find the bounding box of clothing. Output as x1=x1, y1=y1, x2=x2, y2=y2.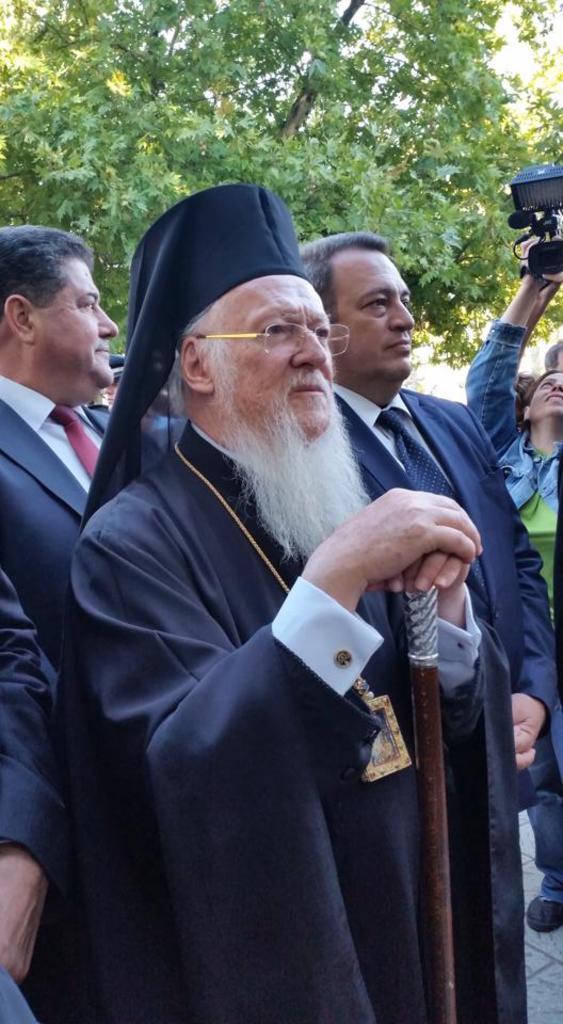
x1=328, y1=365, x2=551, y2=1023.
